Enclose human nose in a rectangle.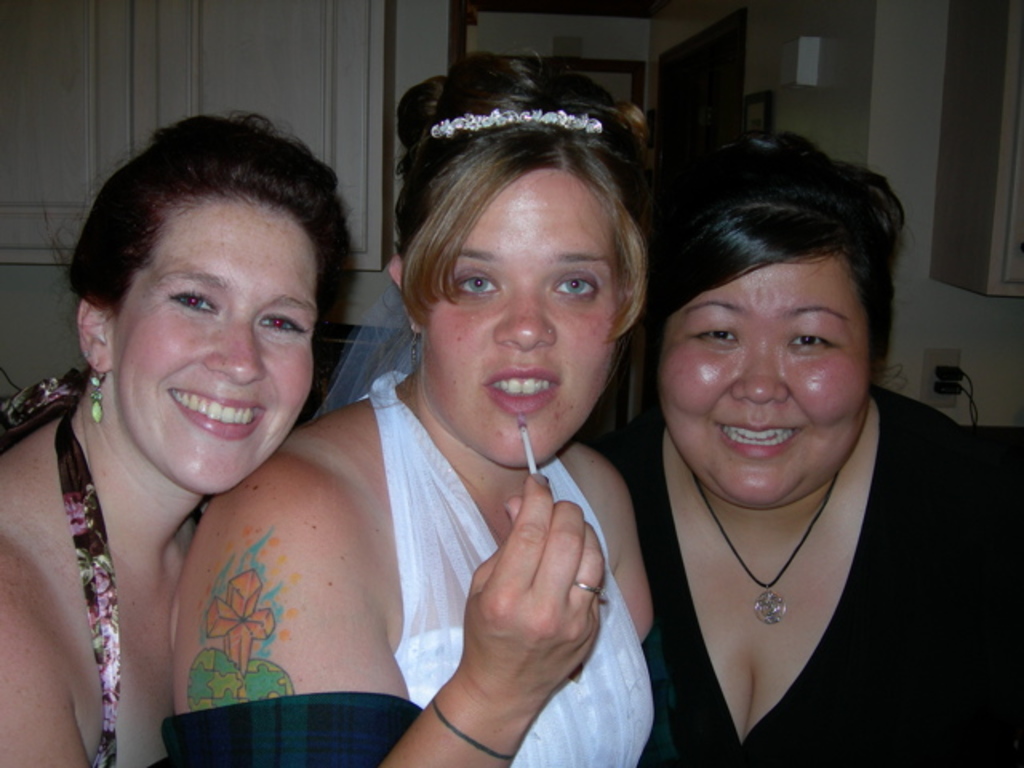
left=496, top=285, right=555, bottom=347.
